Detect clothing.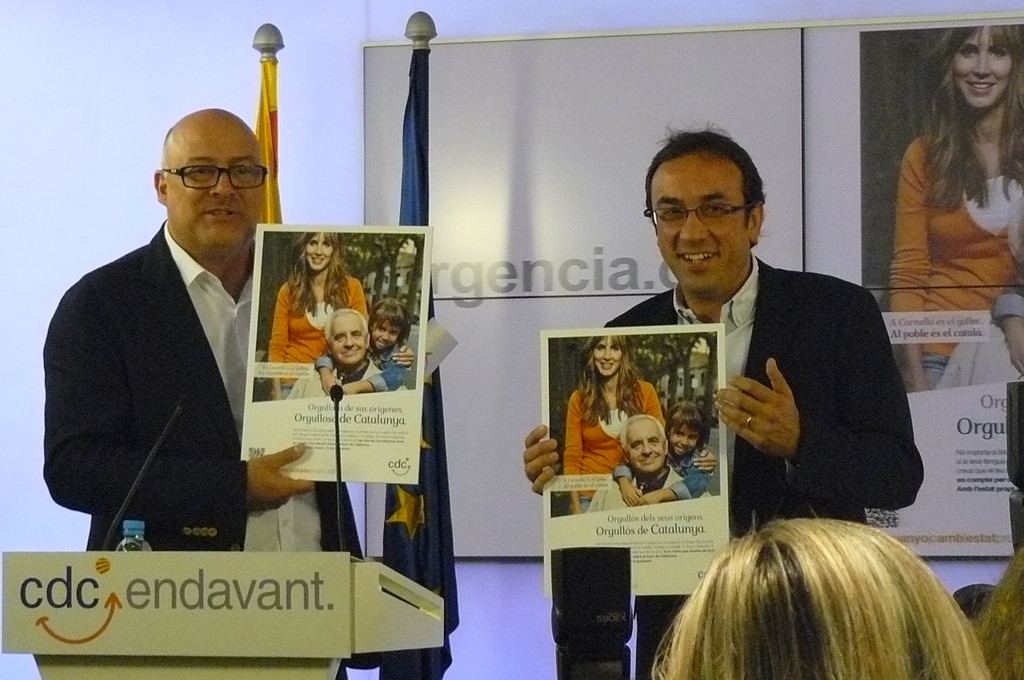
Detected at box=[893, 136, 1023, 388].
